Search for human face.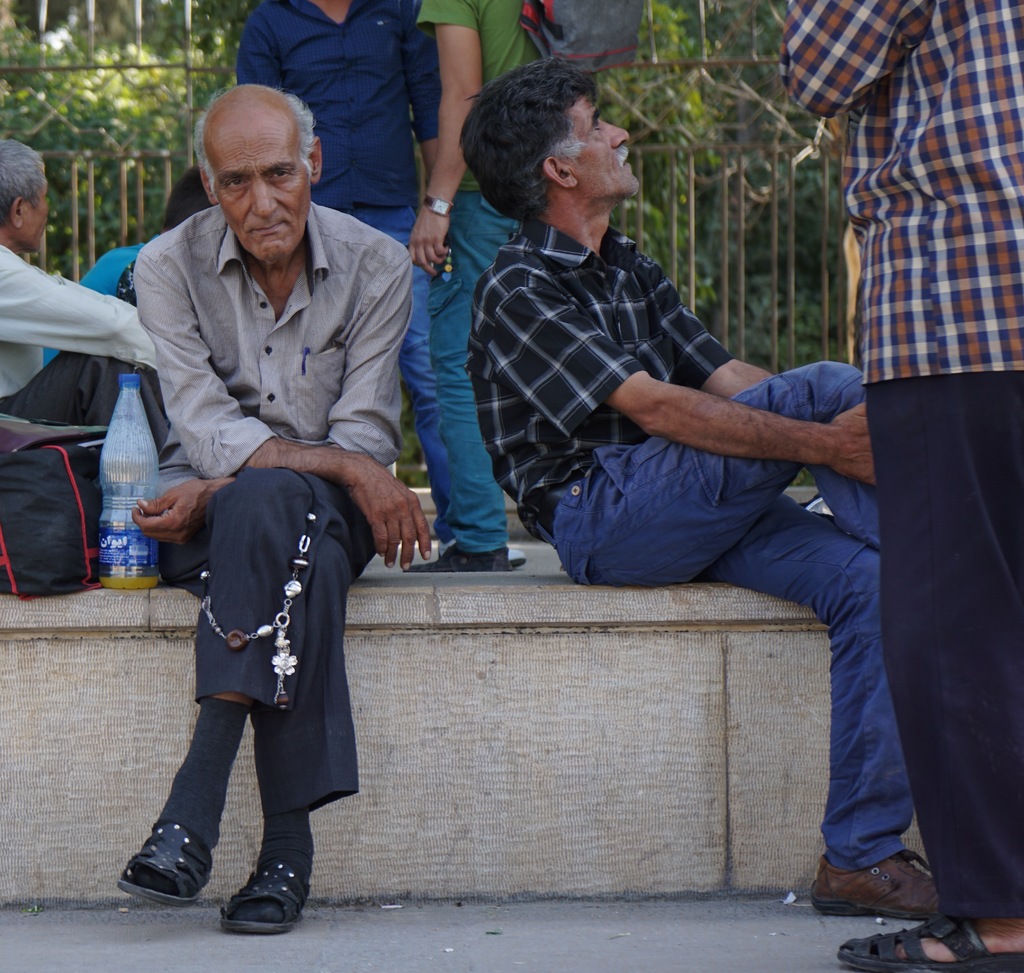
Found at [x1=214, y1=117, x2=309, y2=257].
